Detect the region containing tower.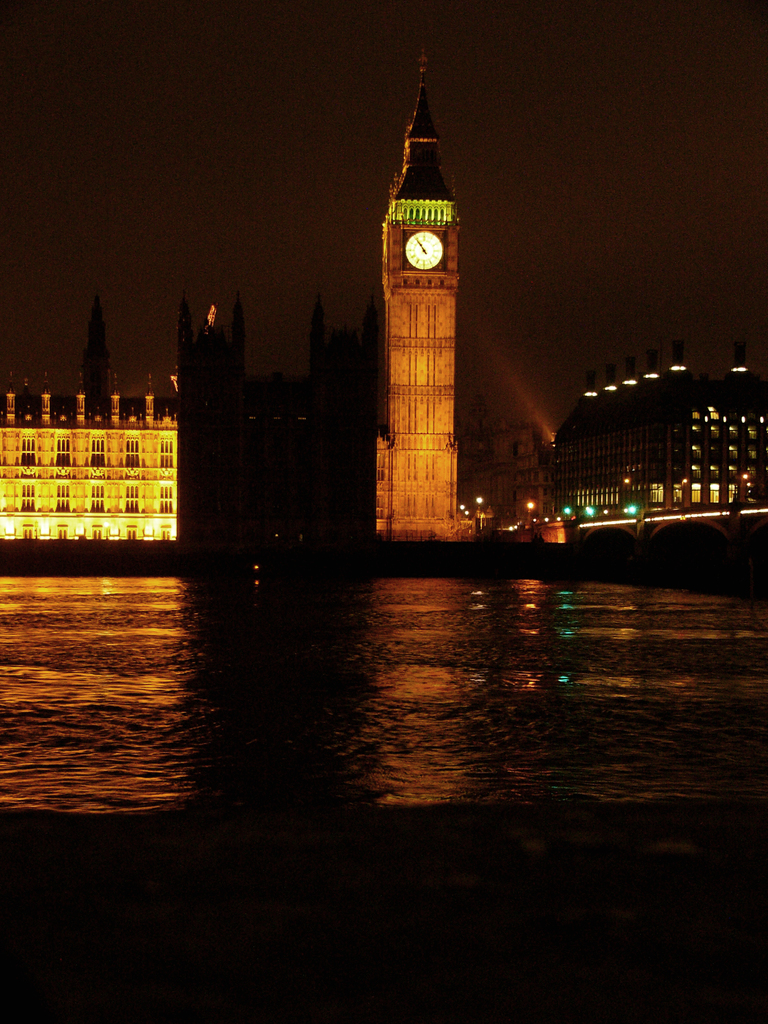
{"x1": 351, "y1": 13, "x2": 487, "y2": 575}.
